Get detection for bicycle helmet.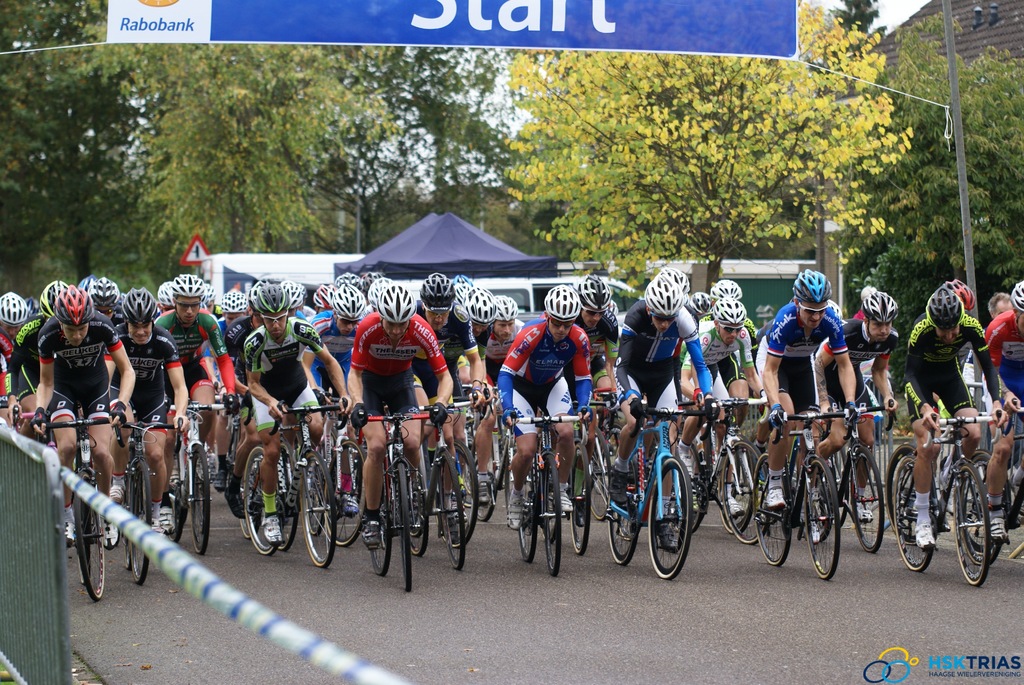
Detection: <bbox>424, 274, 461, 307</bbox>.
